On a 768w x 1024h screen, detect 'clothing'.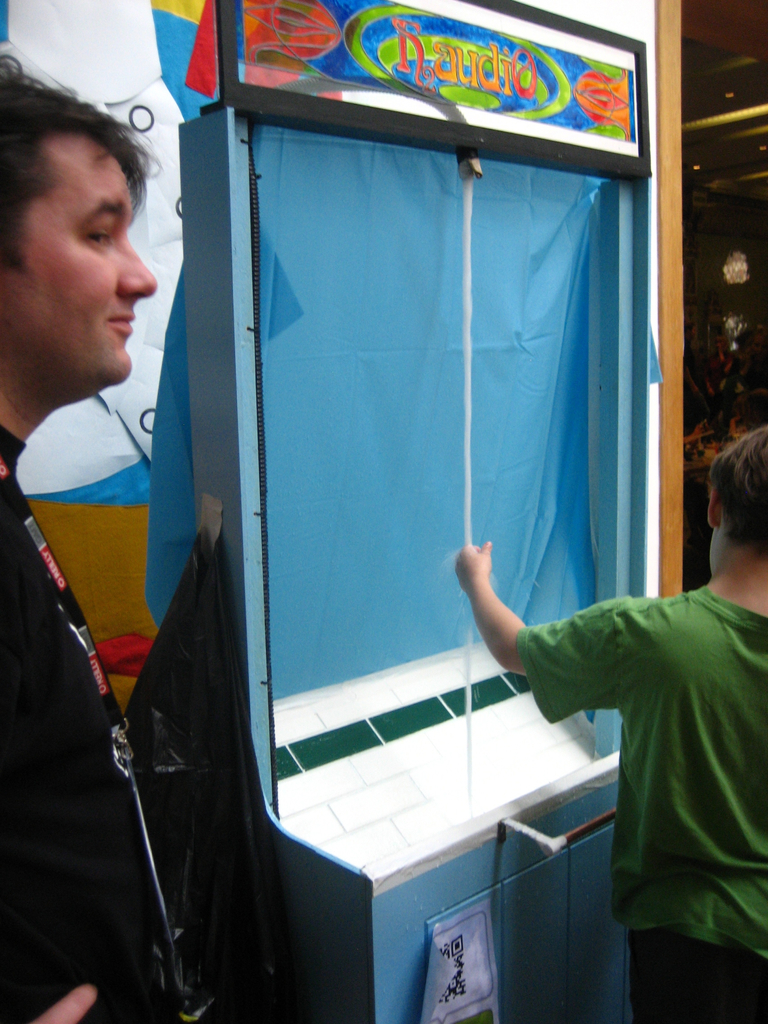
BBox(0, 430, 196, 1023).
